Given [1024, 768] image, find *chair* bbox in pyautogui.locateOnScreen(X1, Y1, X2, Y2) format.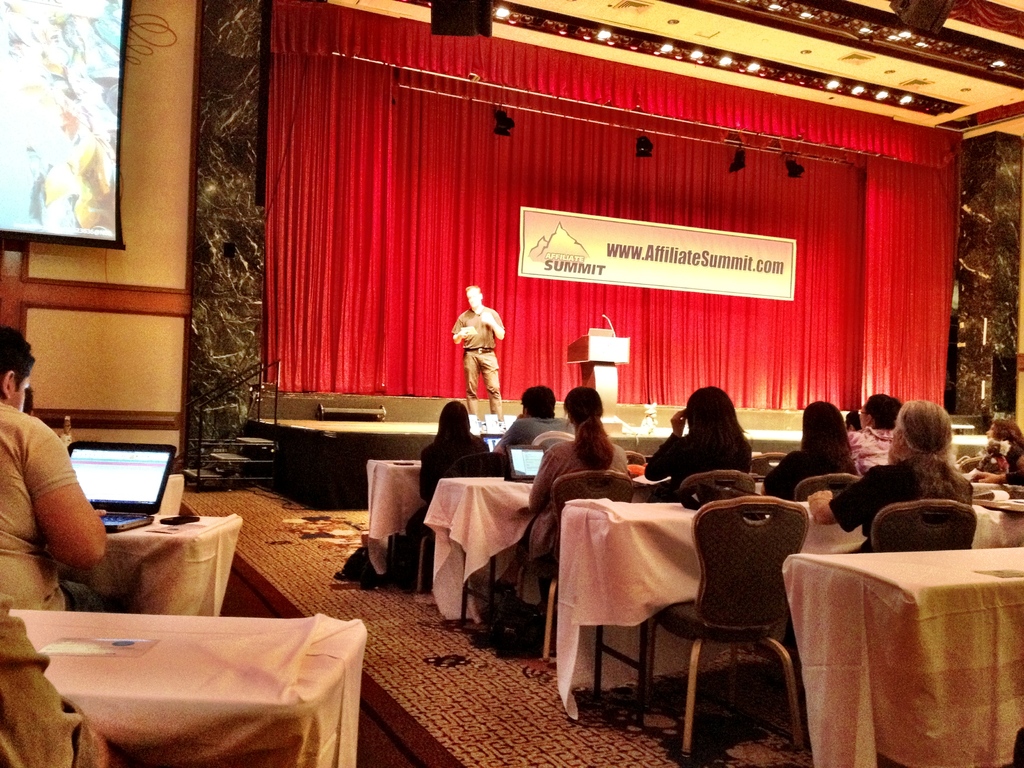
pyautogui.locateOnScreen(785, 476, 851, 497).
